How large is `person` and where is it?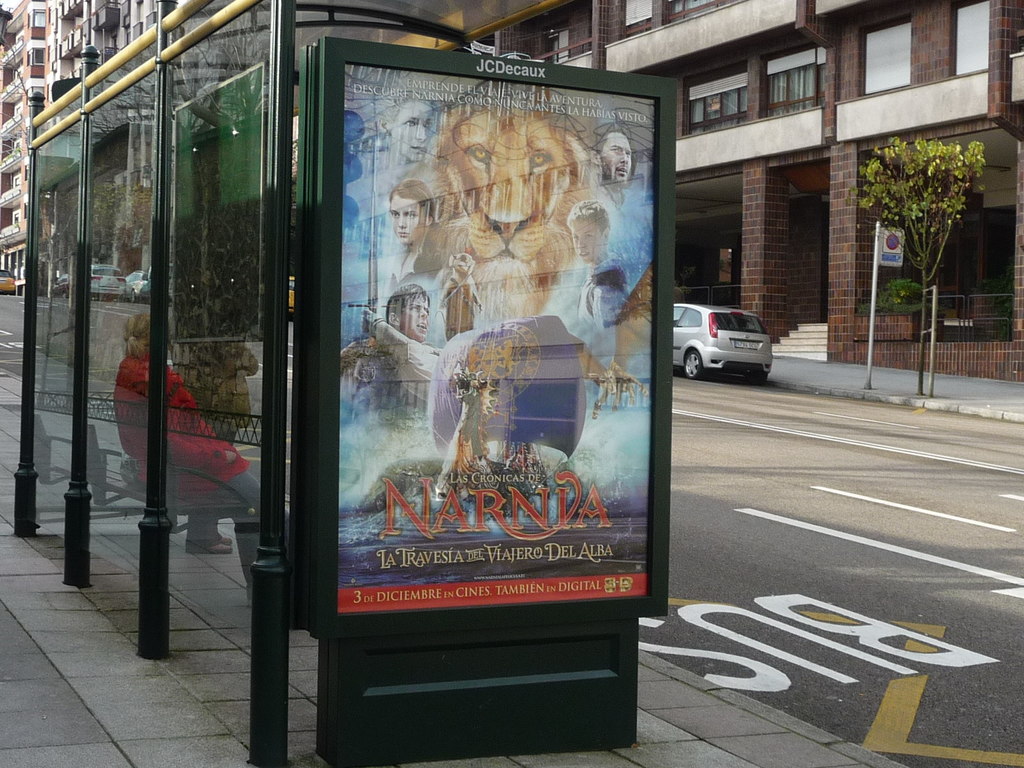
Bounding box: bbox=(589, 120, 634, 187).
